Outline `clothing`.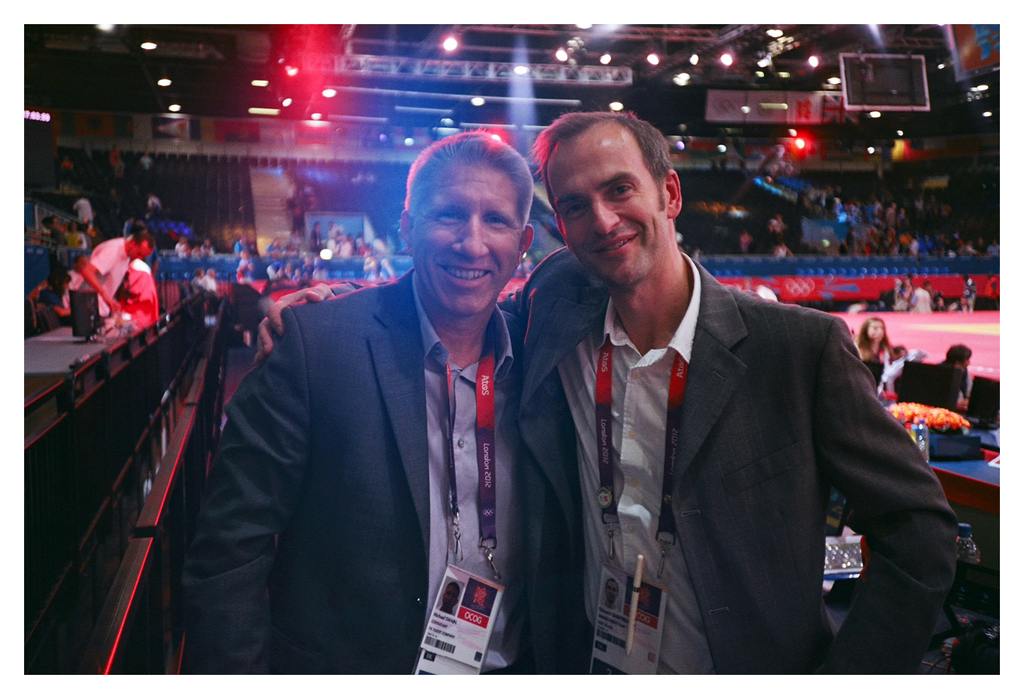
Outline: {"x1": 913, "y1": 281, "x2": 934, "y2": 313}.
